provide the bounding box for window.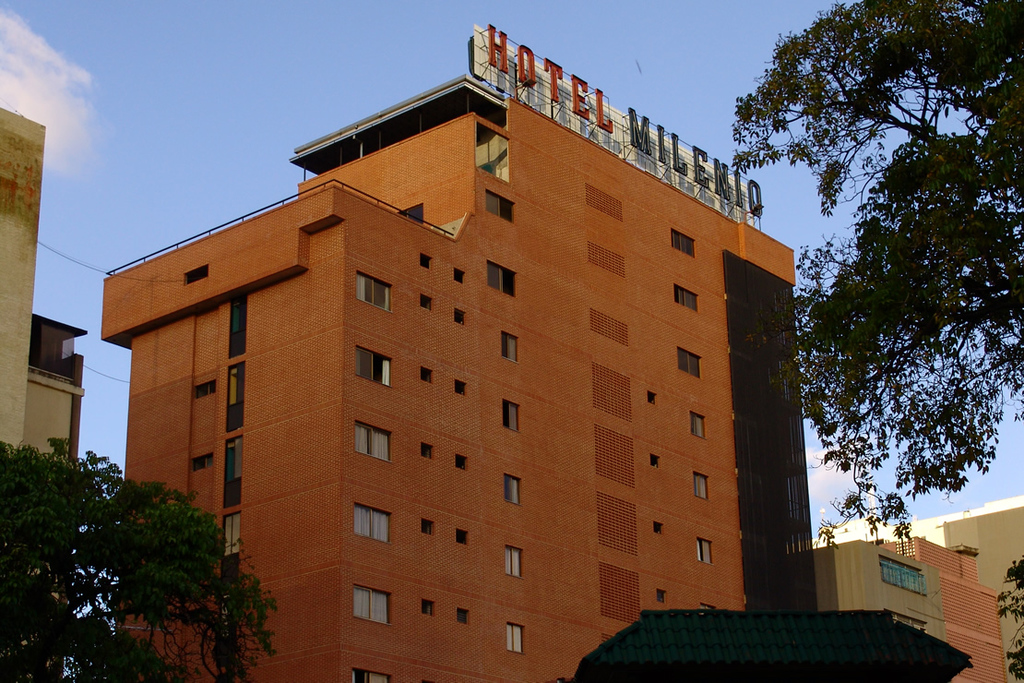
(692,473,708,502).
